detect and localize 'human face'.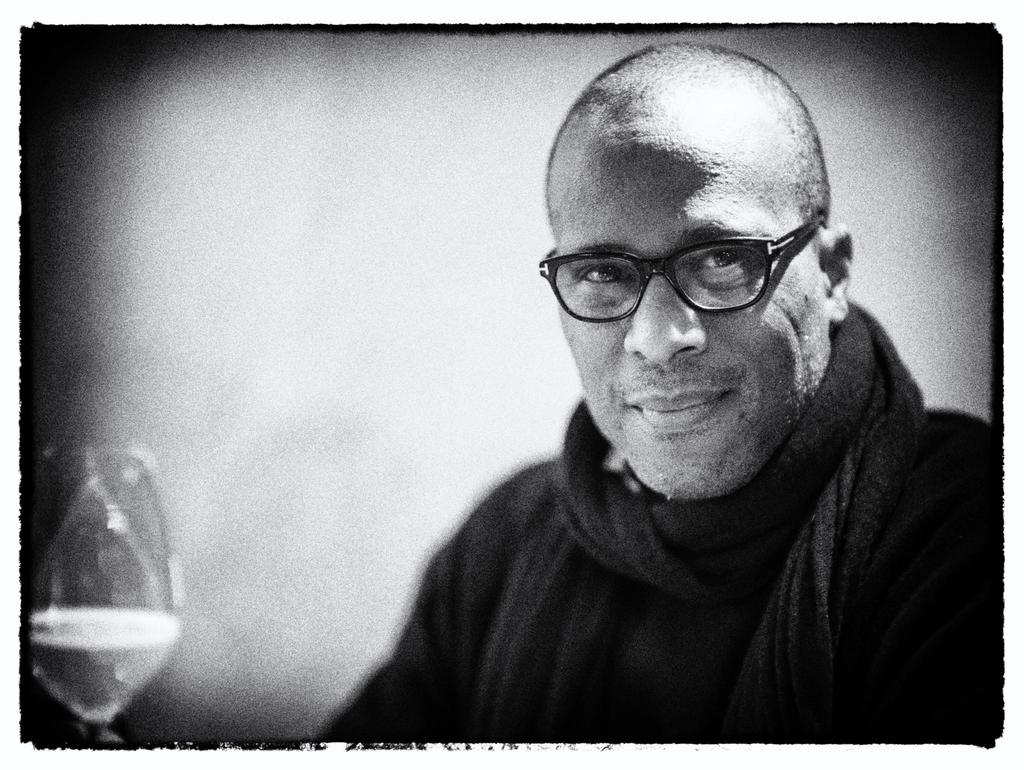
Localized at bbox=[559, 127, 827, 496].
